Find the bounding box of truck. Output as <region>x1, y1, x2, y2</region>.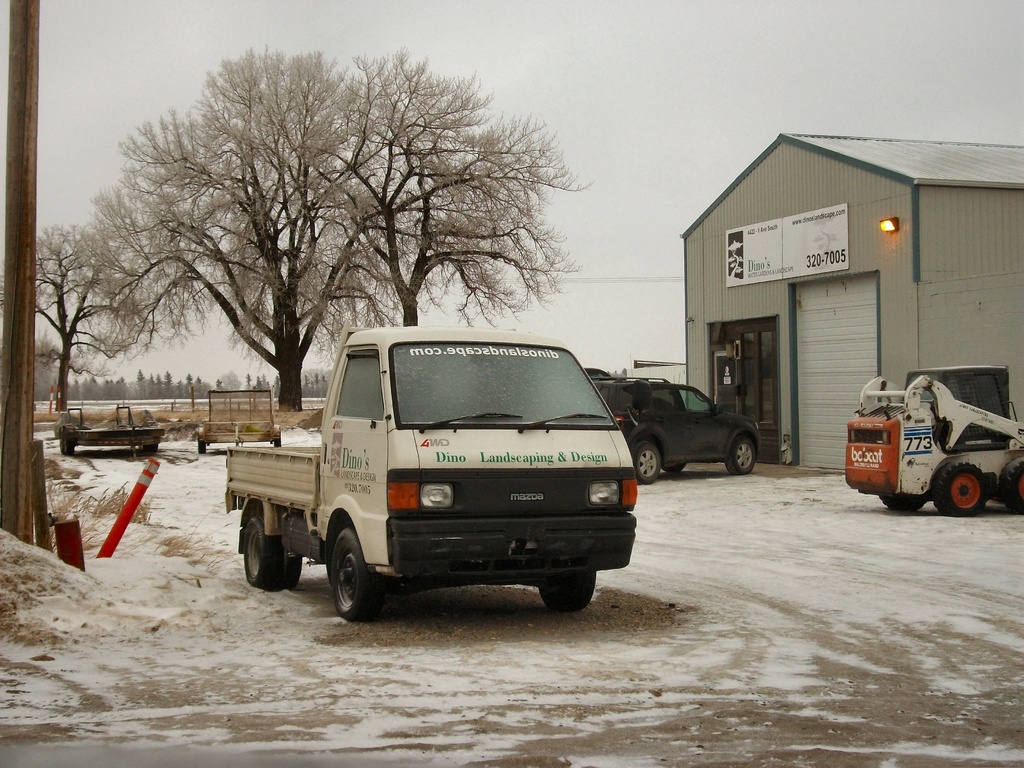
<region>850, 362, 1023, 521</region>.
